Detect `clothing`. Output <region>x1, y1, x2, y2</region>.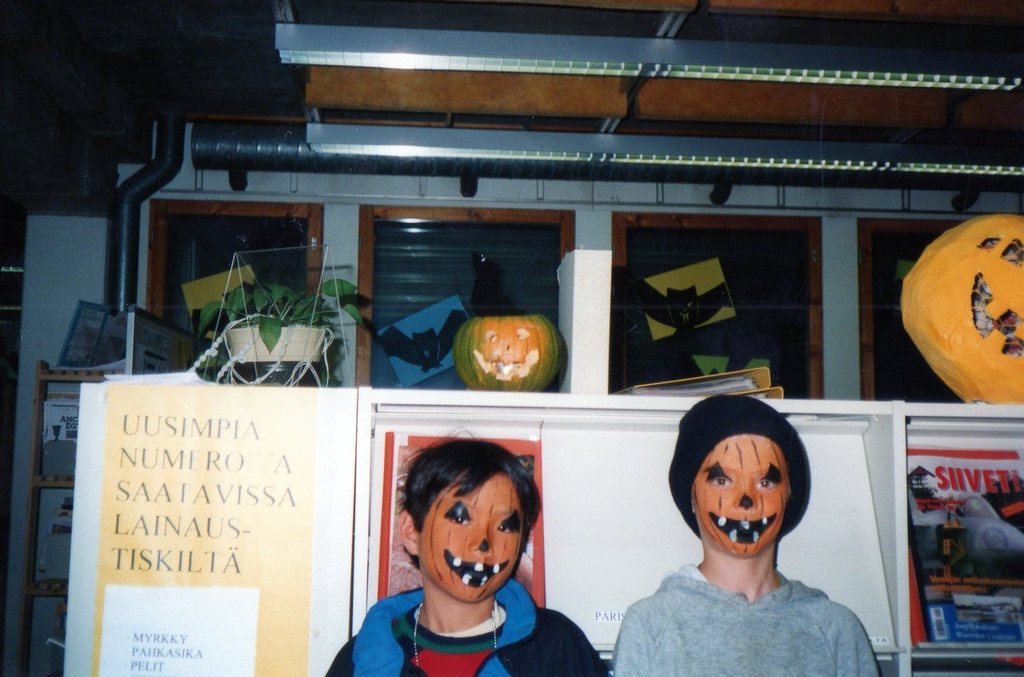
<region>616, 509, 879, 665</region>.
